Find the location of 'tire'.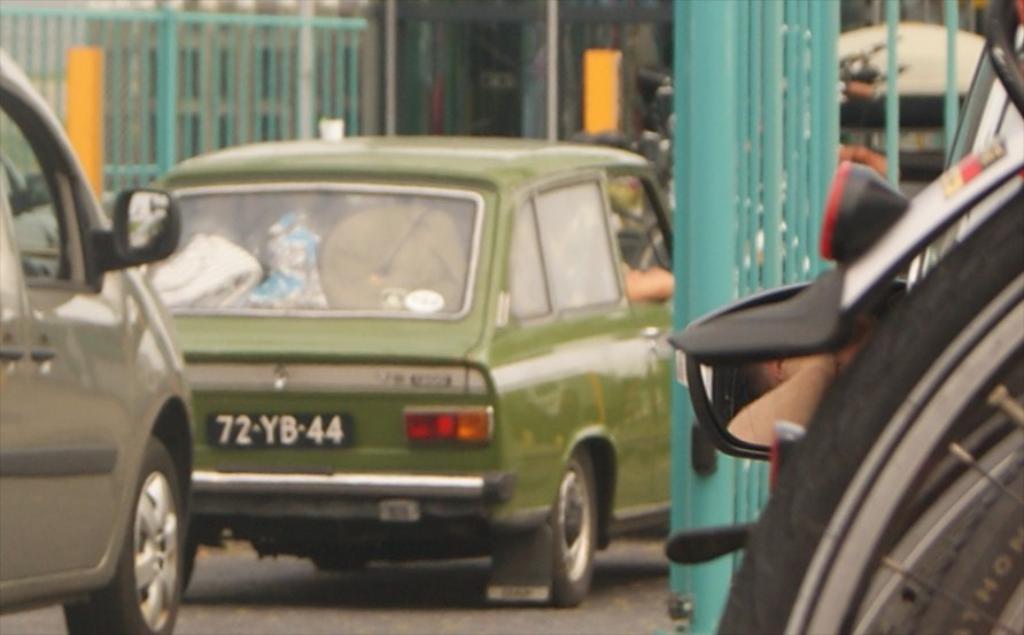
Location: [x1=902, y1=454, x2=1023, y2=634].
